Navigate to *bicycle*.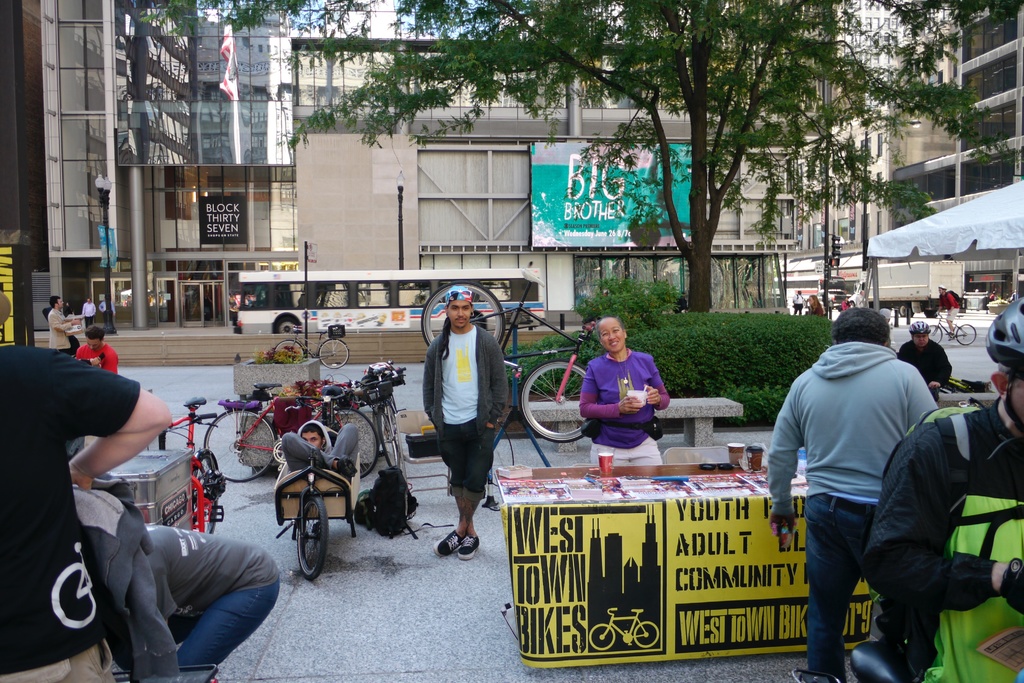
Navigation target: 147:398:225:537.
